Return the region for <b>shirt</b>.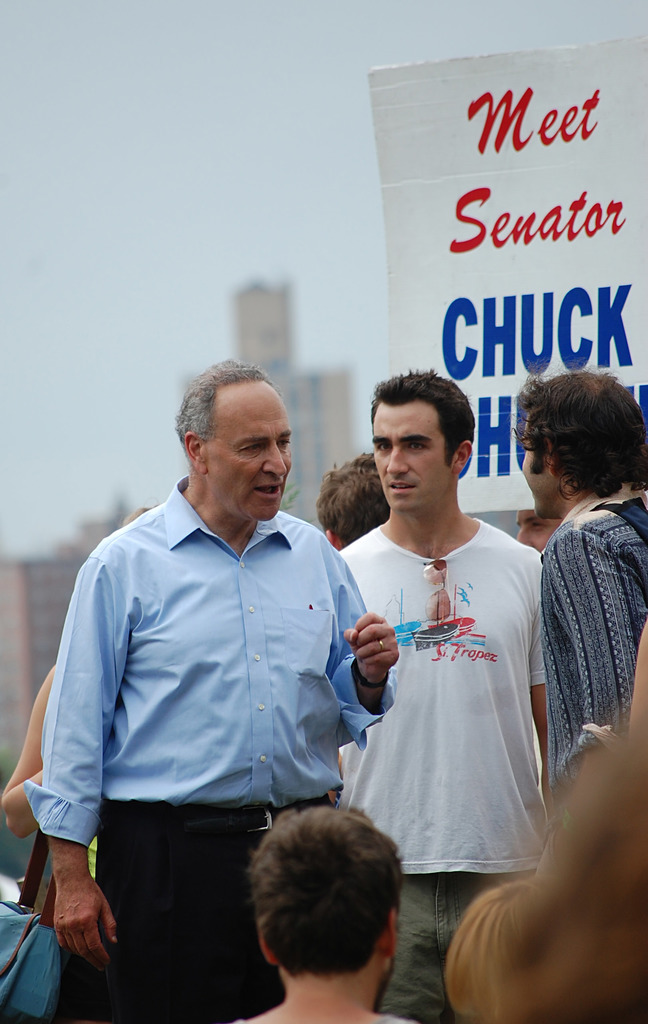
(left=36, top=491, right=368, bottom=866).
